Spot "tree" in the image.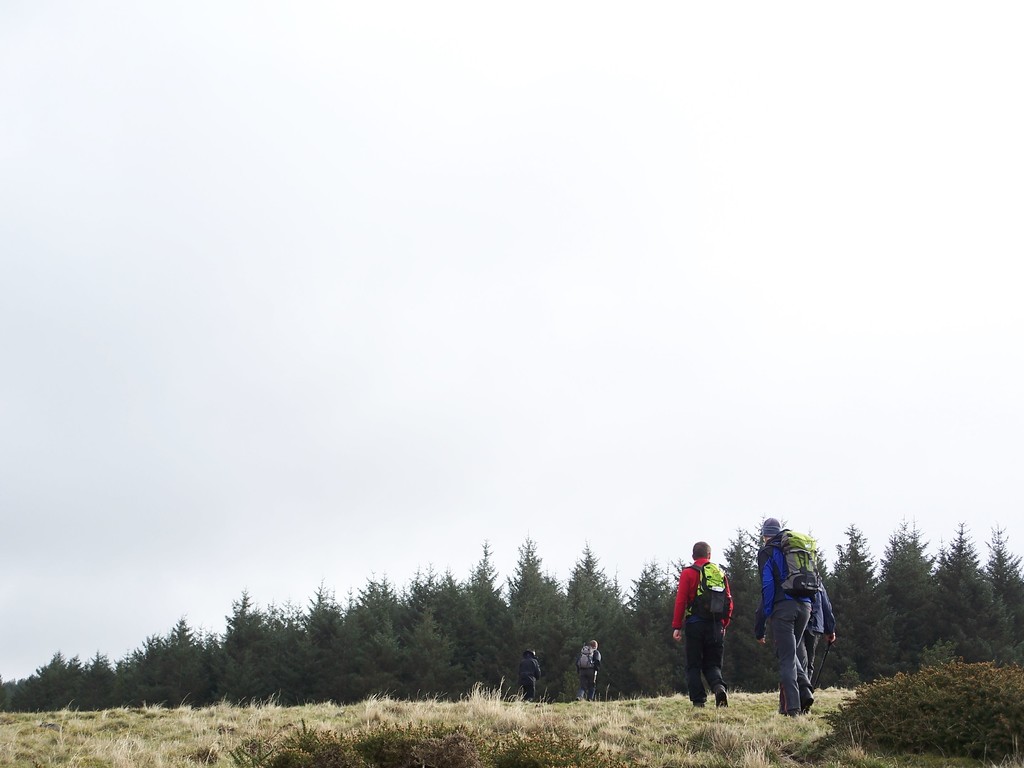
"tree" found at l=465, t=543, r=506, b=691.
